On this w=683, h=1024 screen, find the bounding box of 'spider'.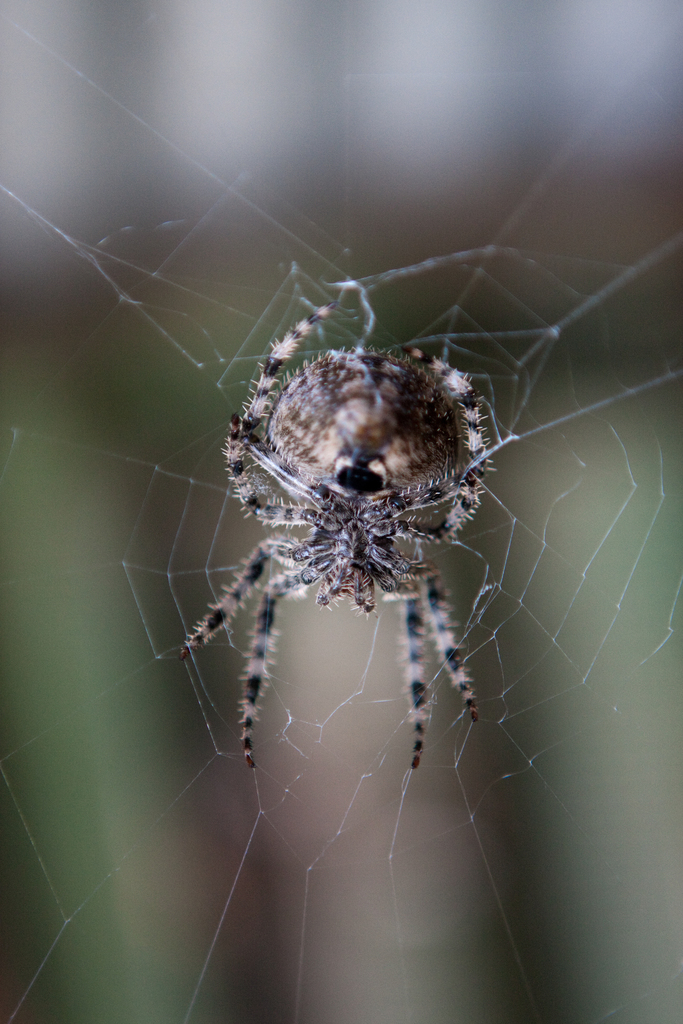
Bounding box: l=174, t=304, r=509, b=788.
